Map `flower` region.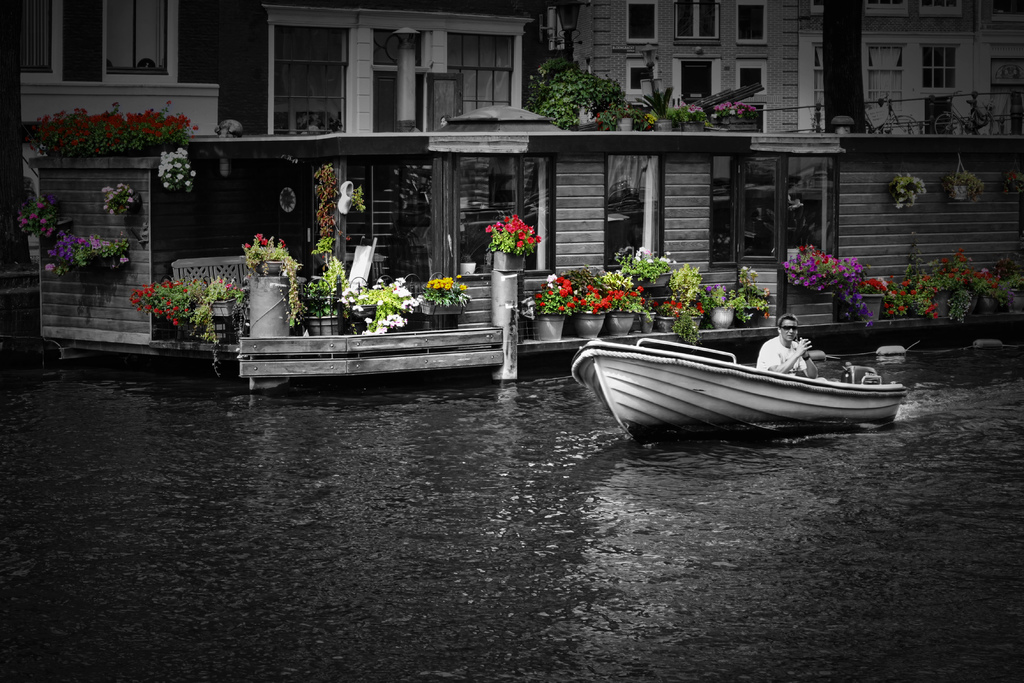
Mapped to 261,239,268,245.
